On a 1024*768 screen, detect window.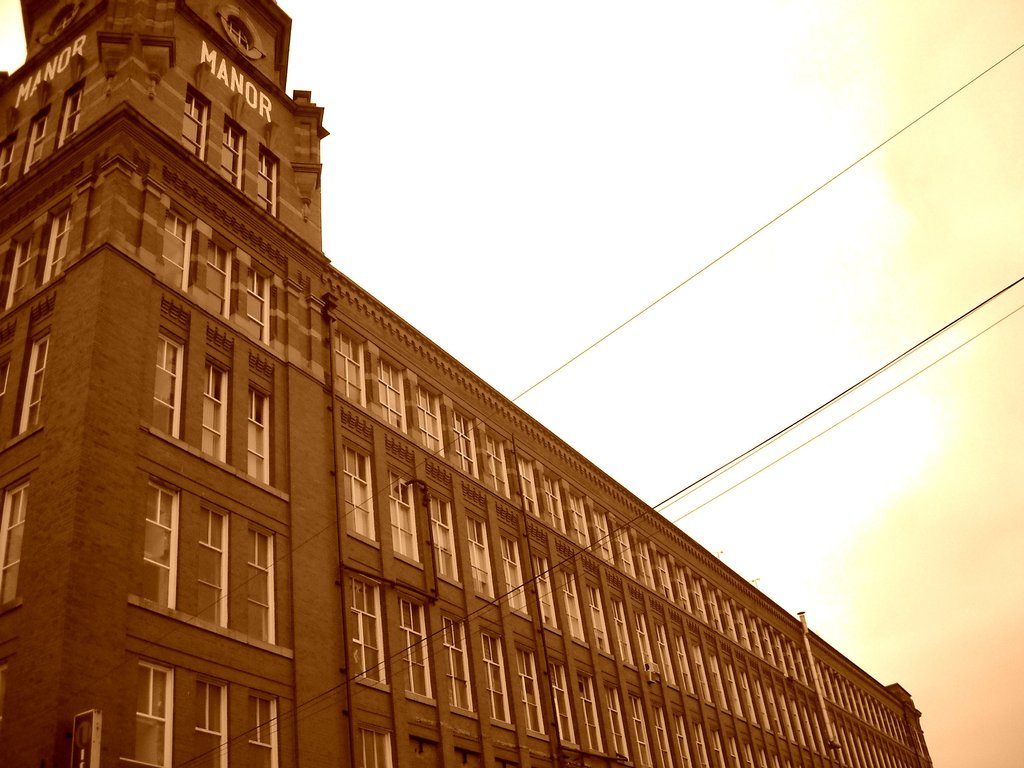
{"x1": 246, "y1": 388, "x2": 274, "y2": 484}.
